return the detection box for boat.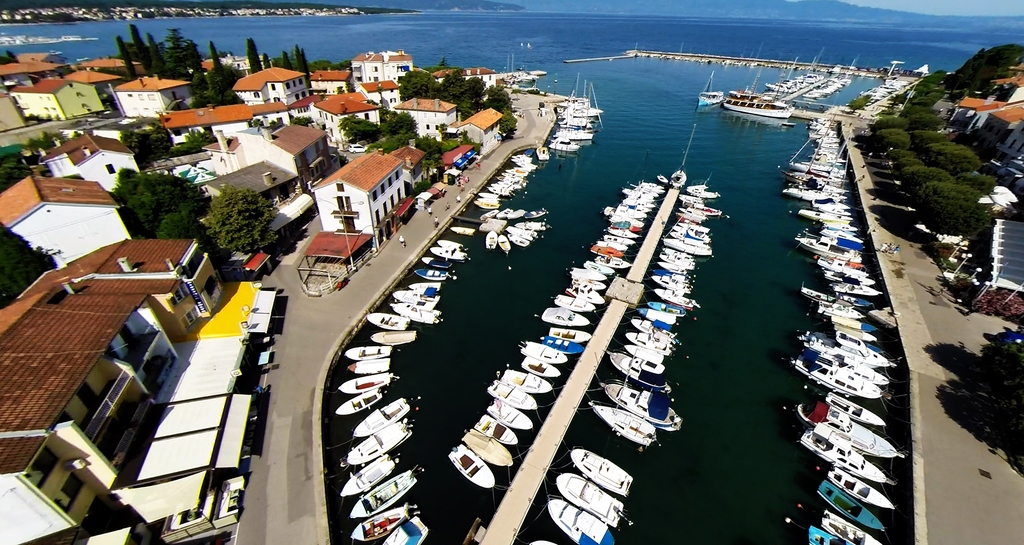
(529,214,543,216).
